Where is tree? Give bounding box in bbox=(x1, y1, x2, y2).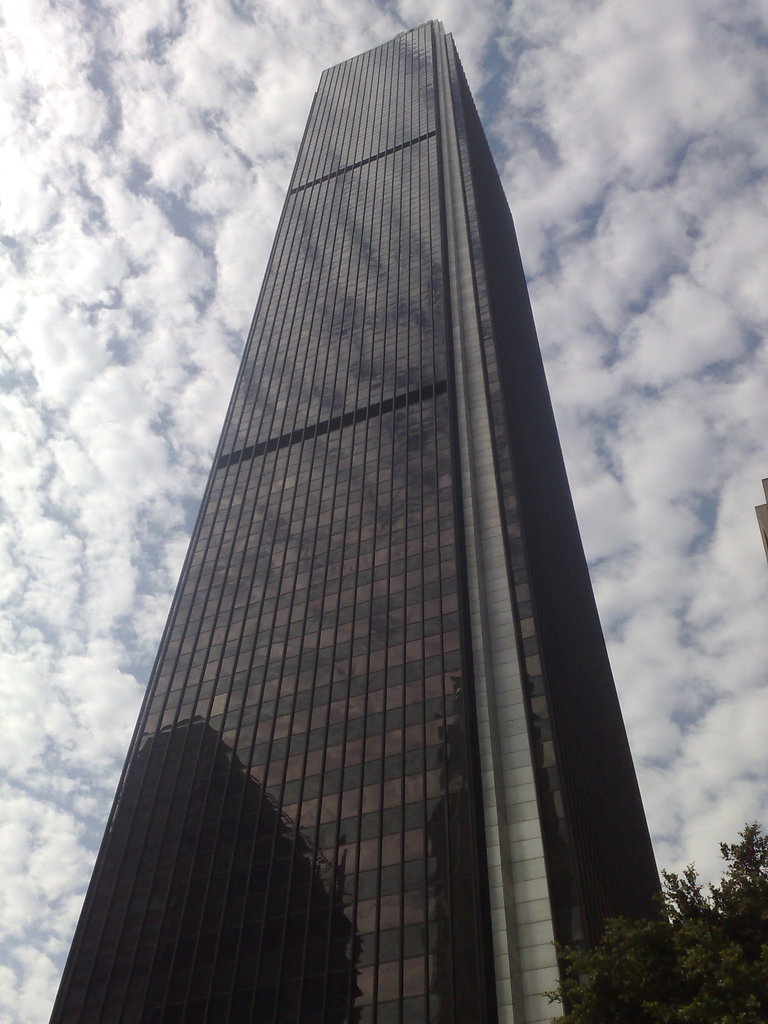
bbox=(506, 798, 767, 1023).
